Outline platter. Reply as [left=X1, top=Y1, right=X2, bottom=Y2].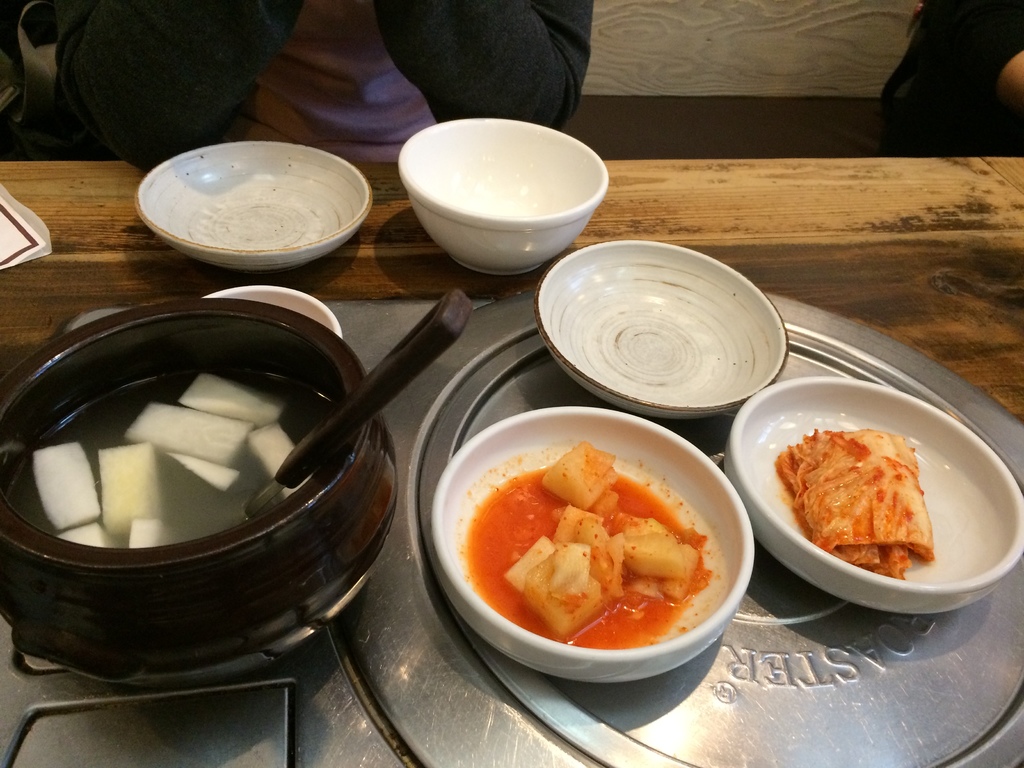
[left=432, top=406, right=756, bottom=688].
